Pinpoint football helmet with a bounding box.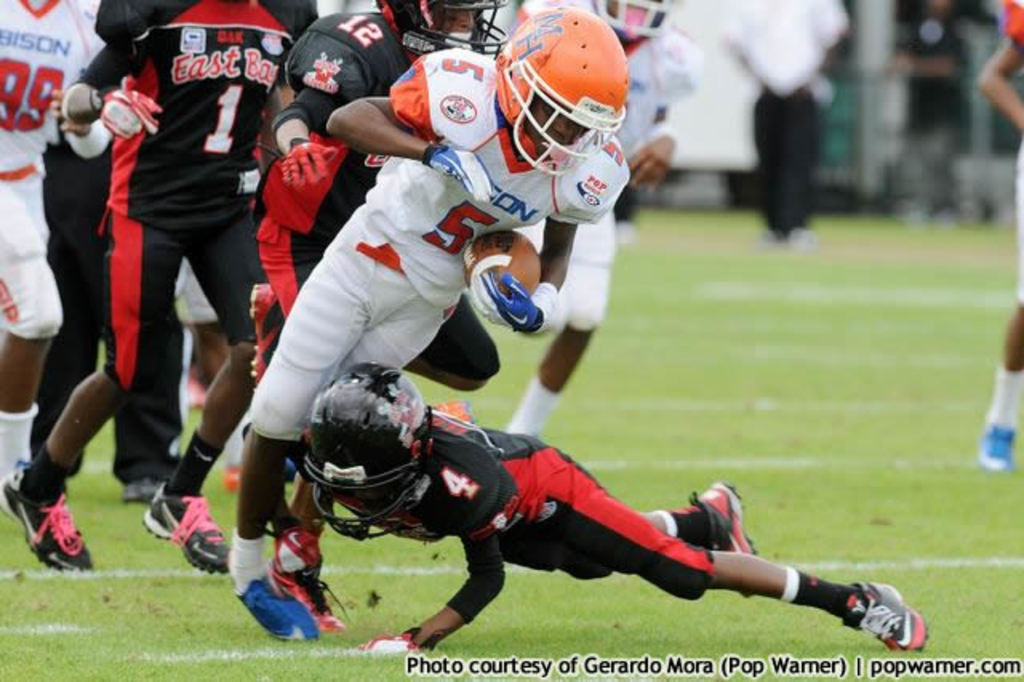
[left=590, top=0, right=672, bottom=46].
